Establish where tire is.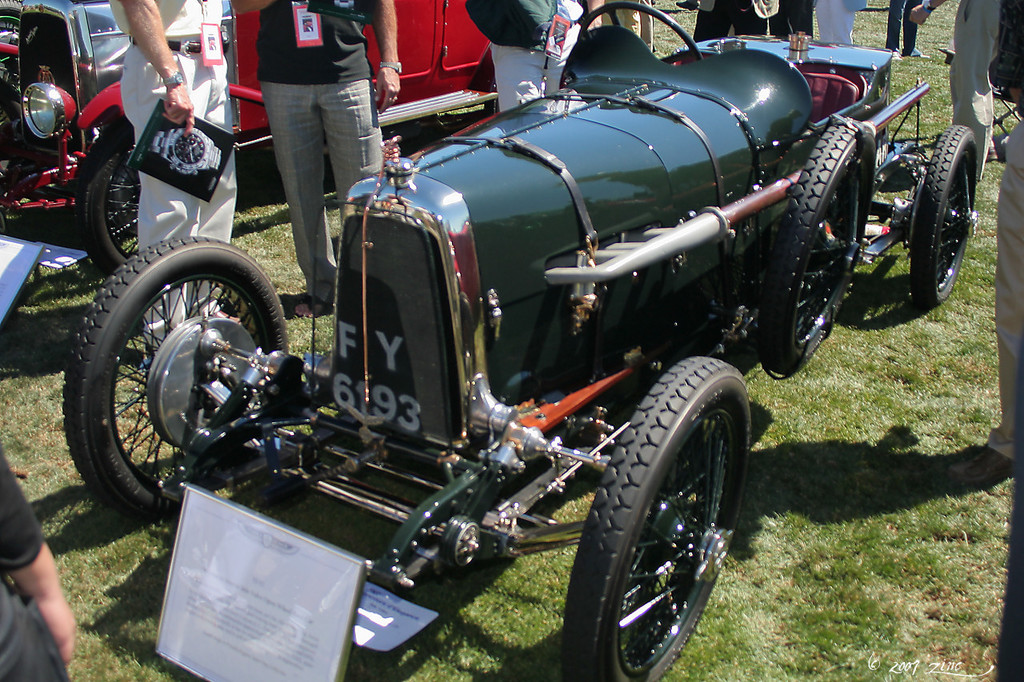
Established at 761/120/861/373.
